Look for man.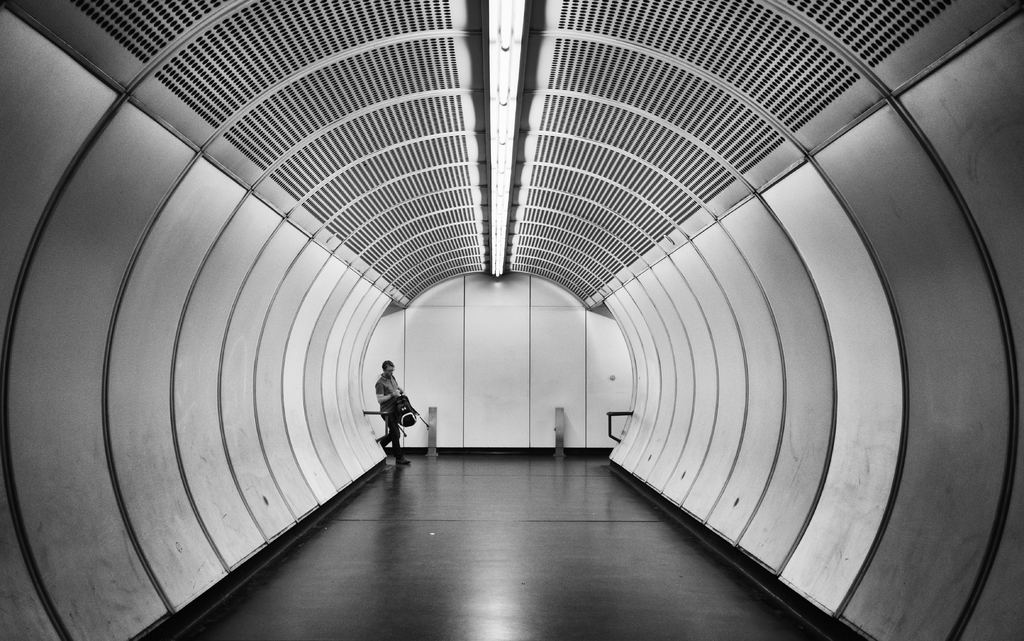
Found: <box>375,358,413,463</box>.
